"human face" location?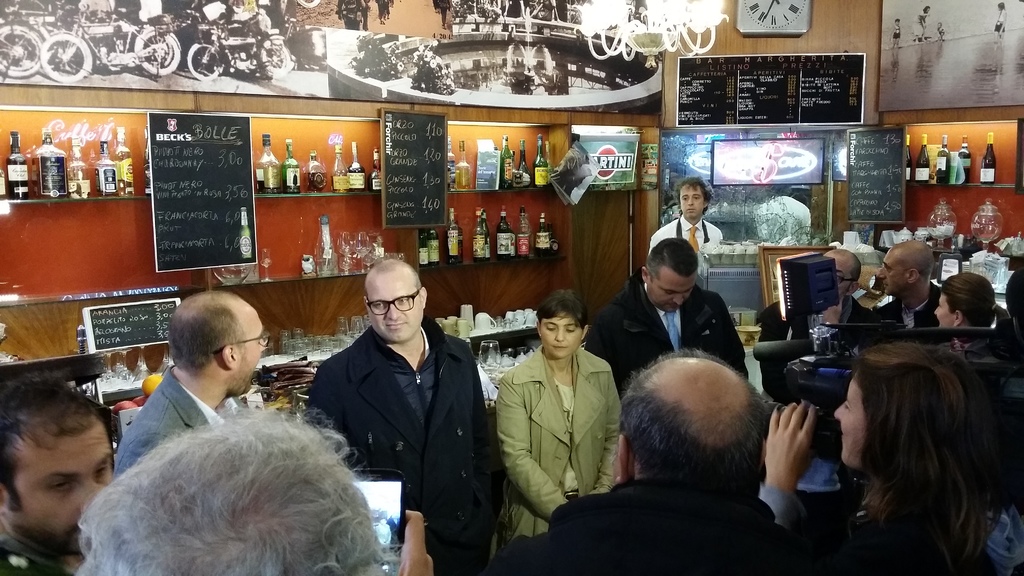
crop(829, 253, 855, 298)
